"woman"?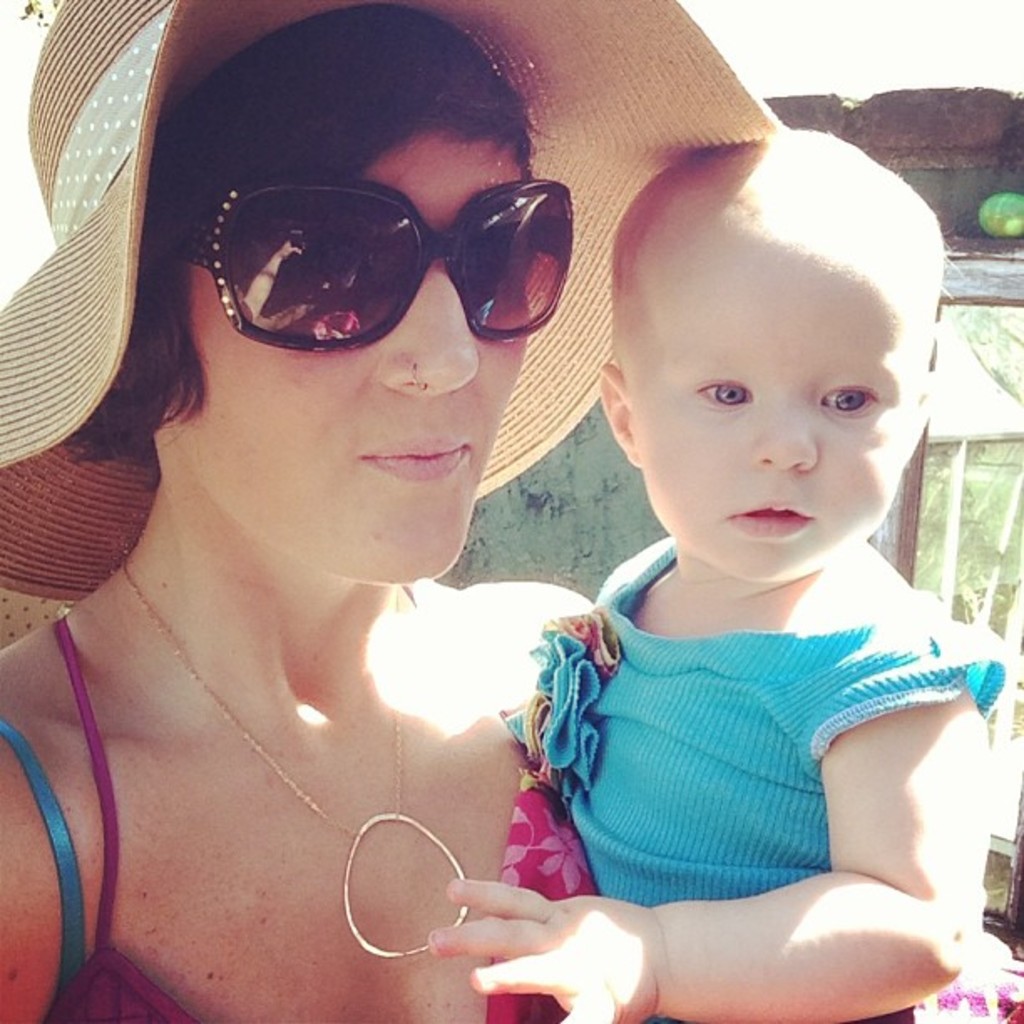
(left=0, top=0, right=1022, bottom=1022)
